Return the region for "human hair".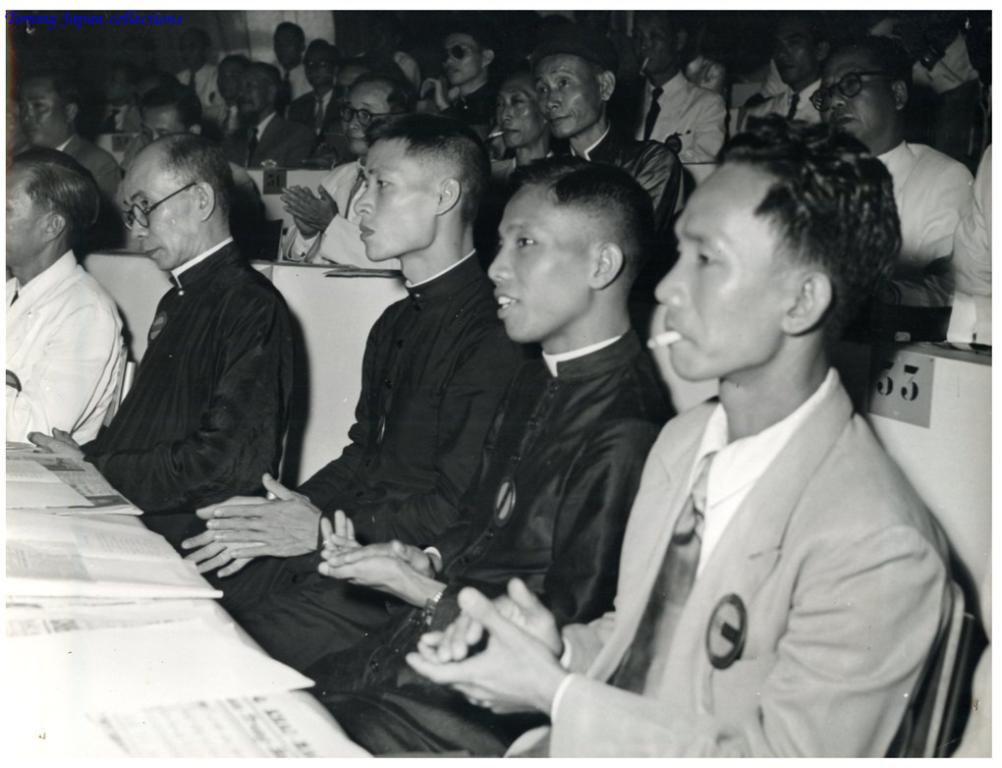
rect(308, 37, 340, 75).
